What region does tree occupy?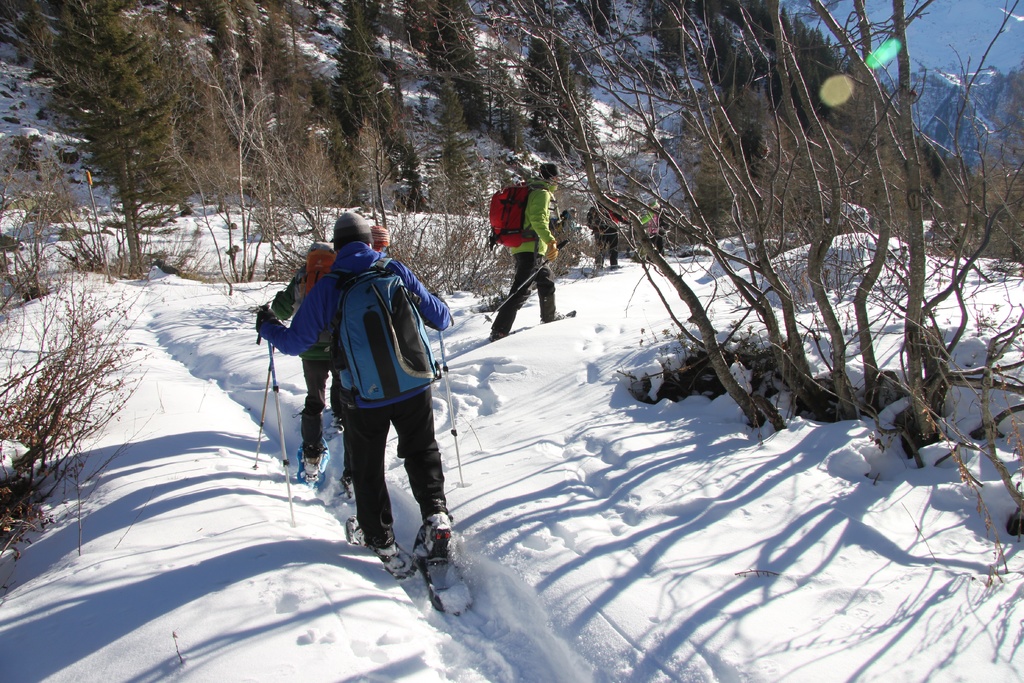
l=26, t=0, r=215, b=268.
